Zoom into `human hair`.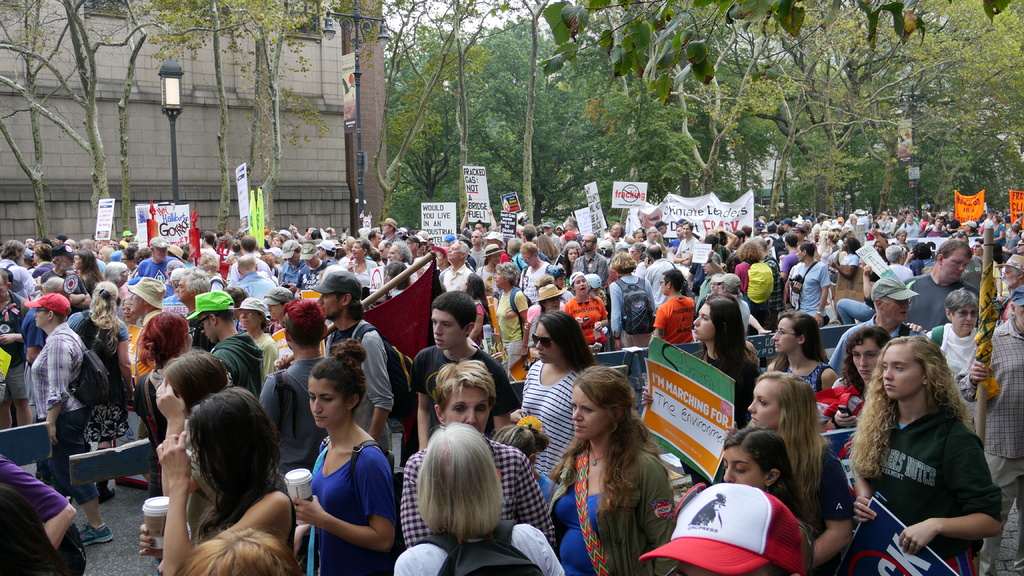
Zoom target: bbox=(432, 362, 493, 404).
